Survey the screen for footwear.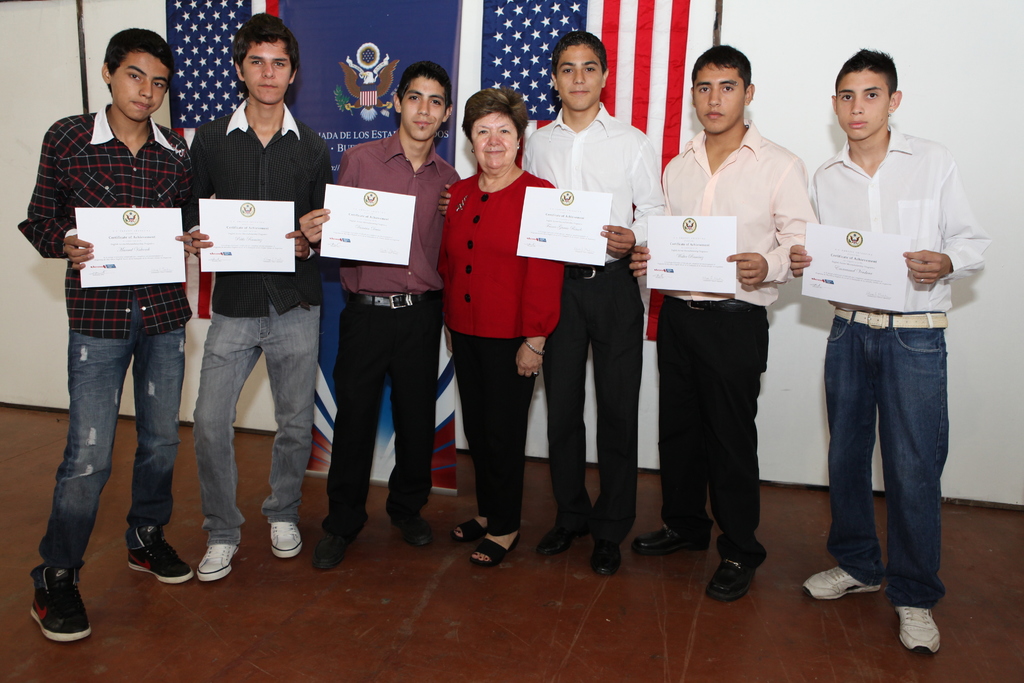
Survey found: region(199, 538, 245, 577).
